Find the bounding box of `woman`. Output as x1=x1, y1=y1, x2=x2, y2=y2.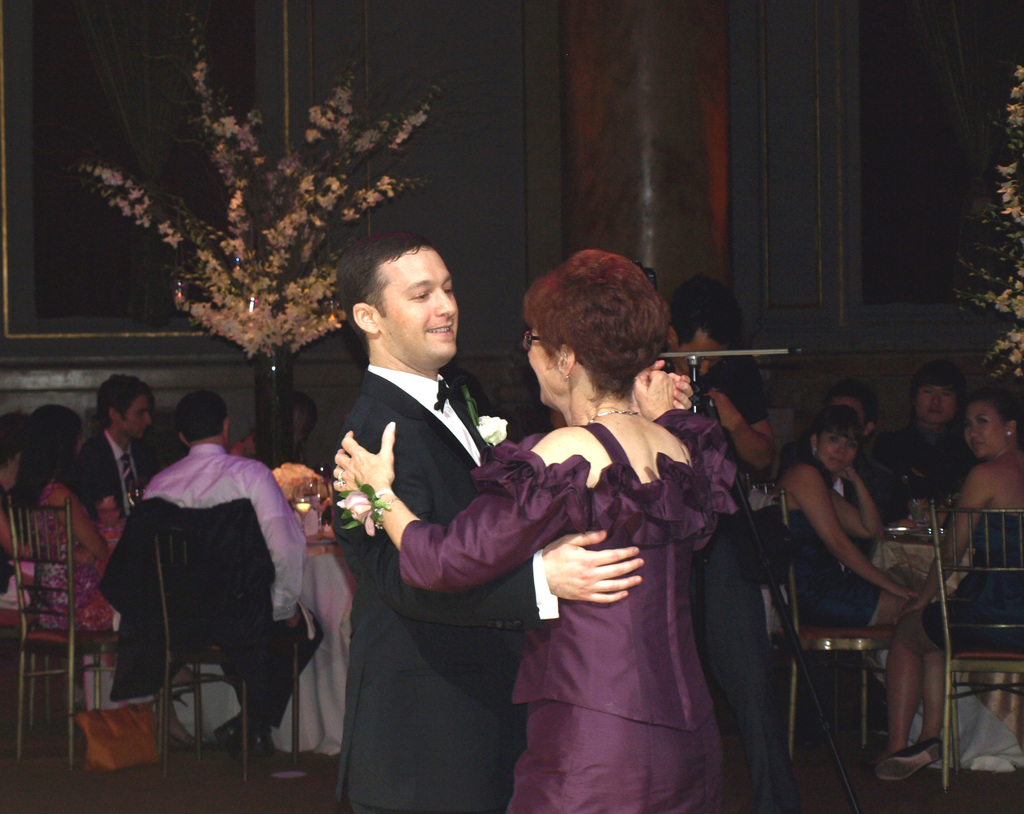
x1=424, y1=271, x2=751, y2=812.
